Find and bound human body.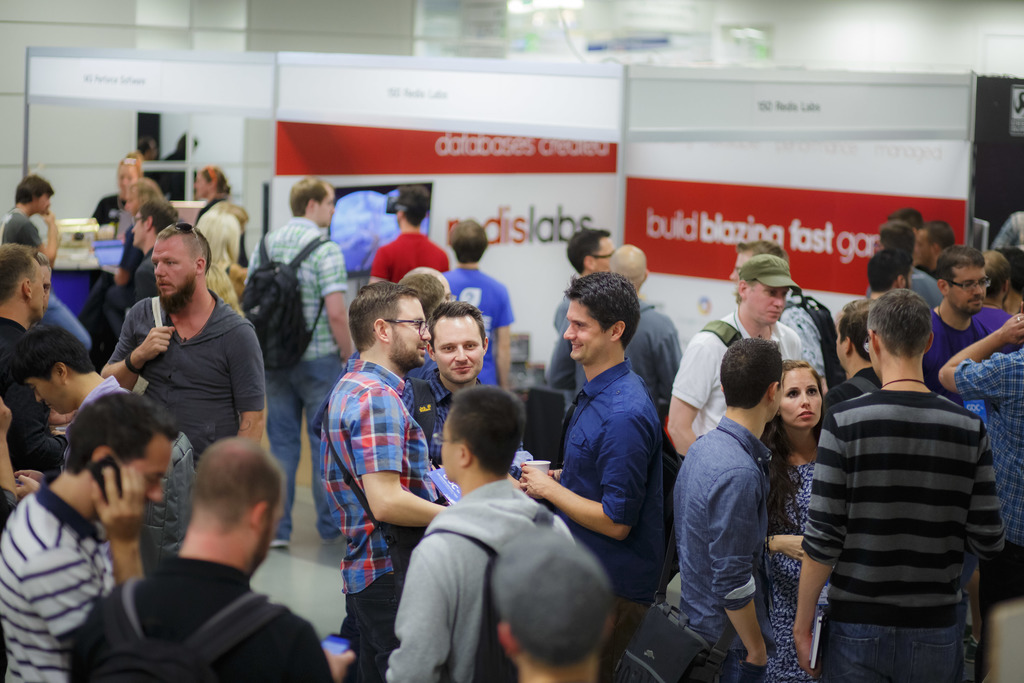
Bound: bbox=(781, 287, 828, 392).
